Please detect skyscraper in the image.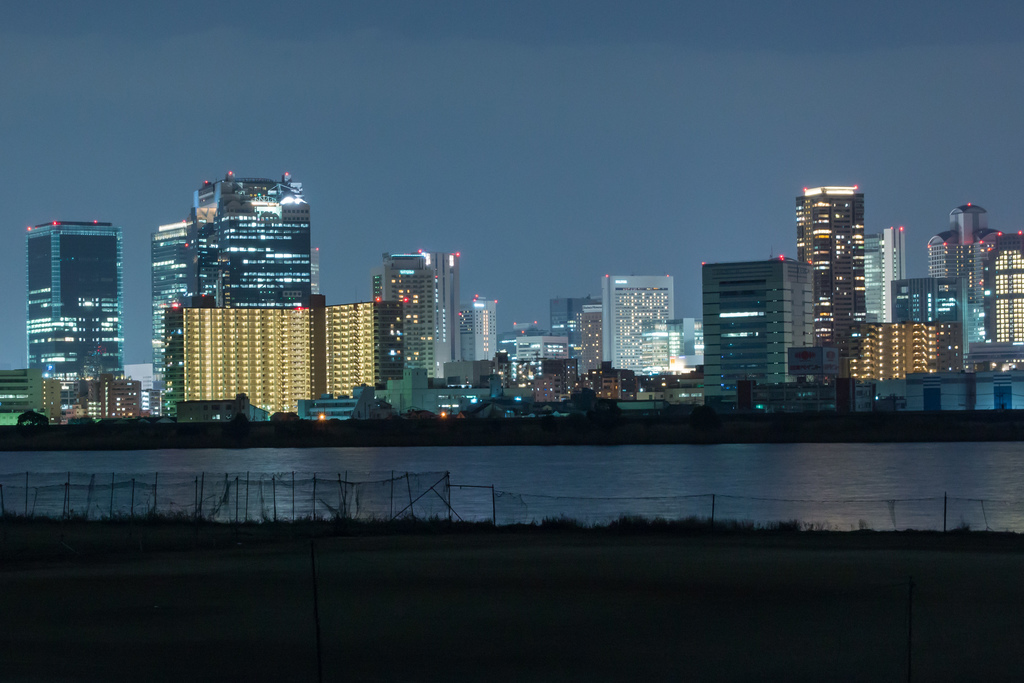
788, 175, 876, 390.
